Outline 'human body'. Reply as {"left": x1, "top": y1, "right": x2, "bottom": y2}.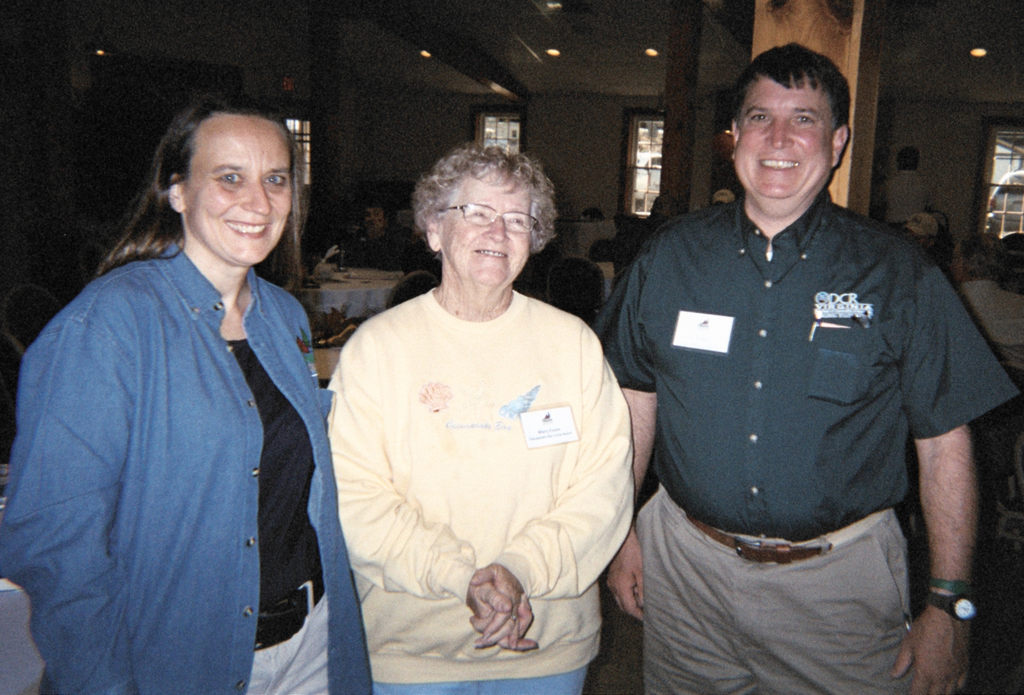
{"left": 0, "top": 241, "right": 378, "bottom": 694}.
